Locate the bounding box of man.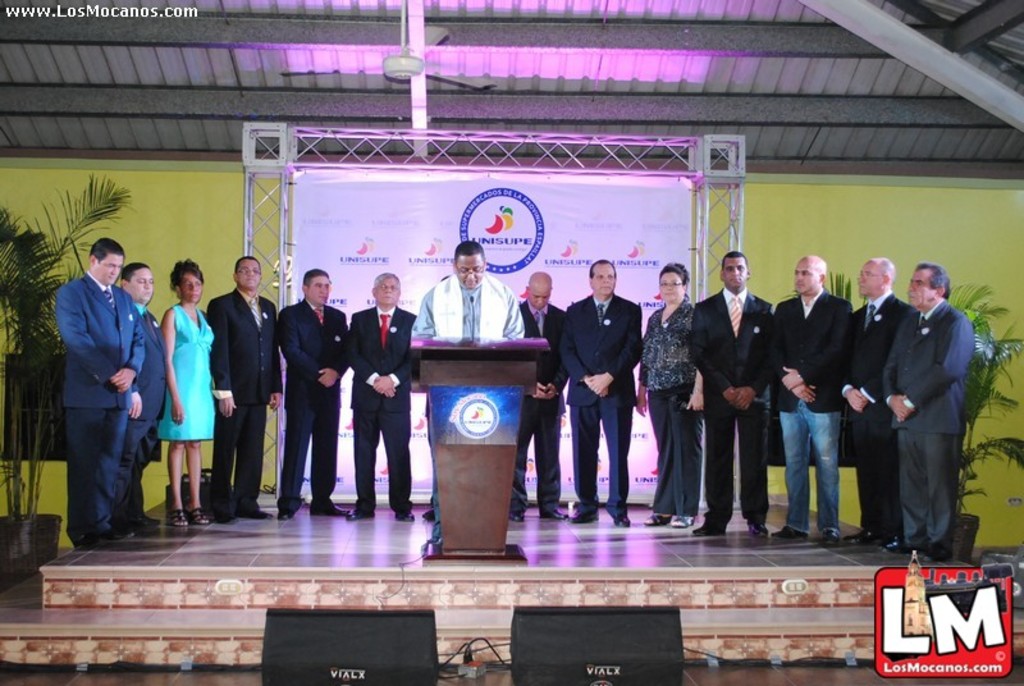
Bounding box: (841,255,908,548).
